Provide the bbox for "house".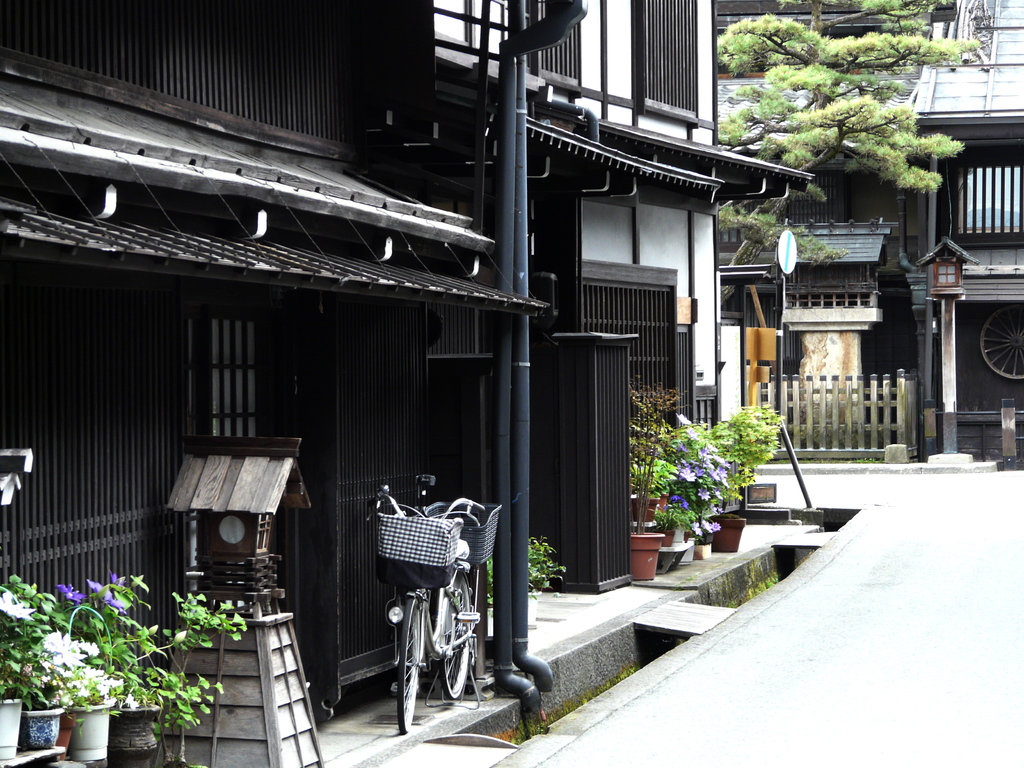
detection(902, 0, 1023, 463).
